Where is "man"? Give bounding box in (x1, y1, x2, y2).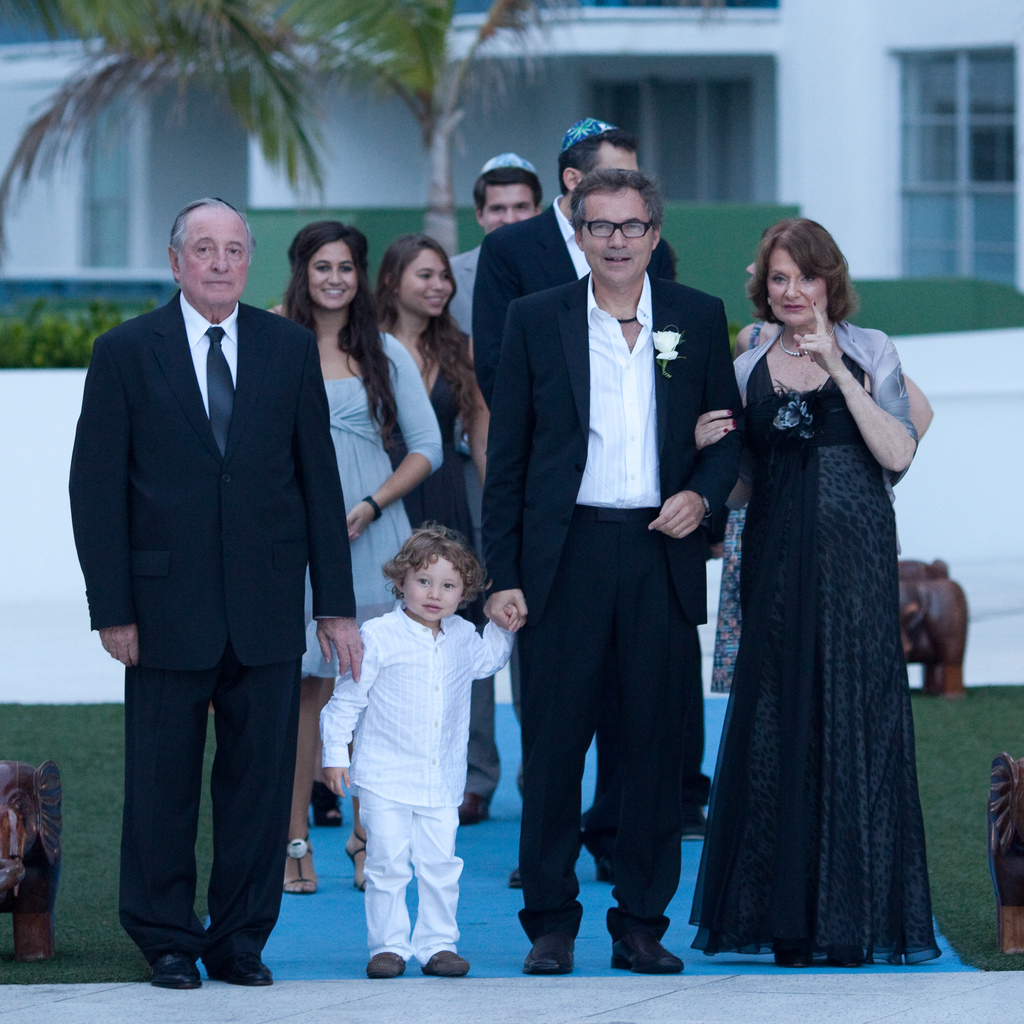
(465, 113, 686, 884).
